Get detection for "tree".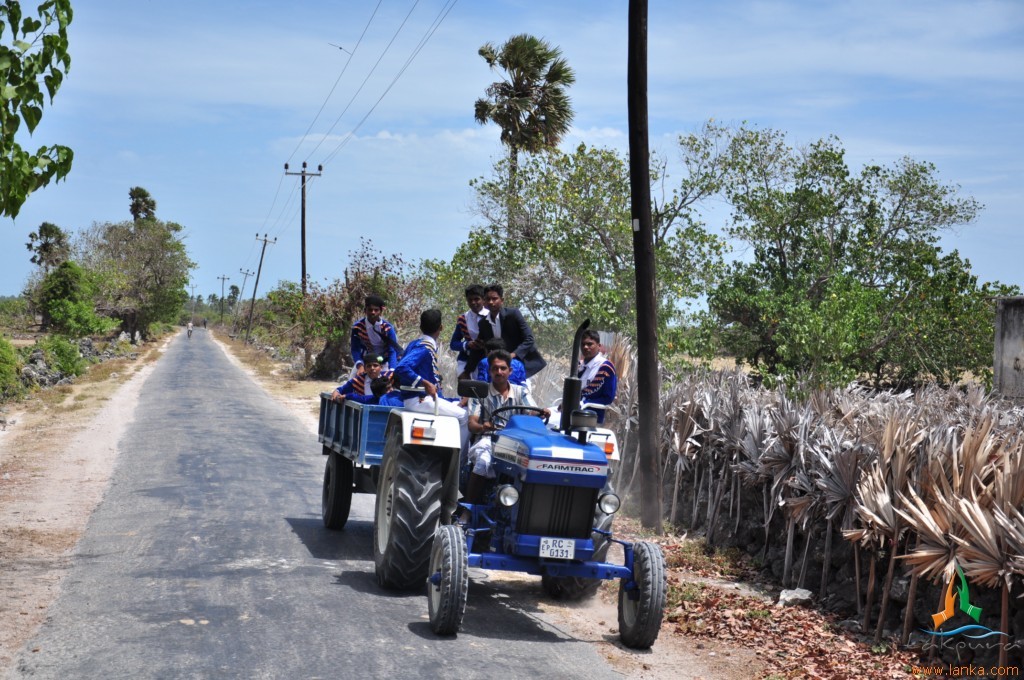
Detection: Rect(126, 187, 152, 345).
